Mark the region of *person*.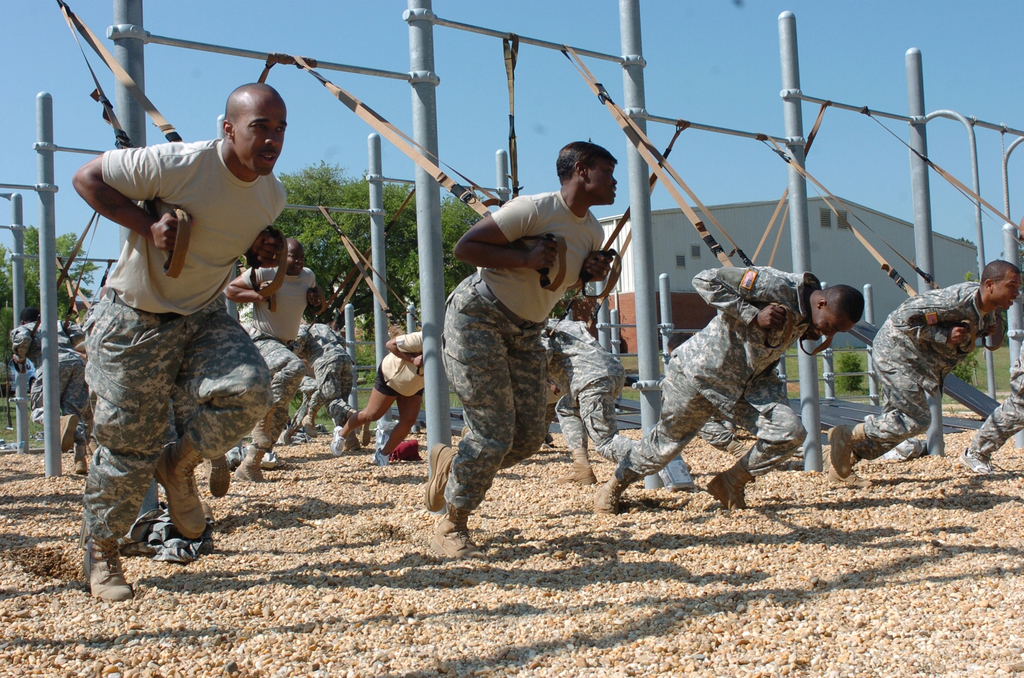
Region: <box>388,138,616,545</box>.
